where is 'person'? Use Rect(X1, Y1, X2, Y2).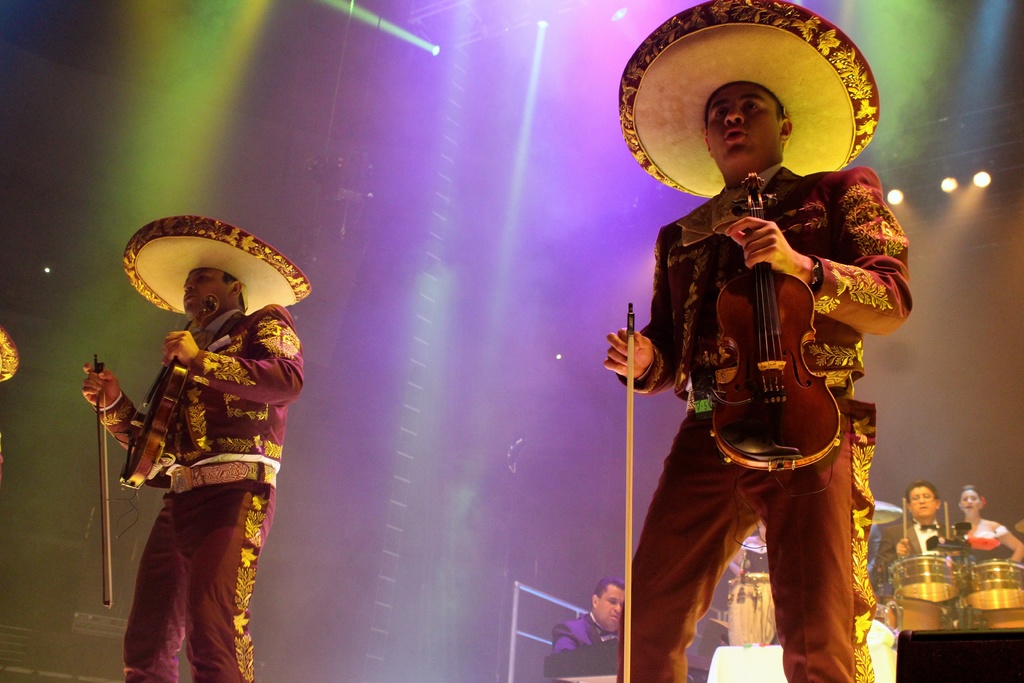
Rect(605, 84, 915, 682).
